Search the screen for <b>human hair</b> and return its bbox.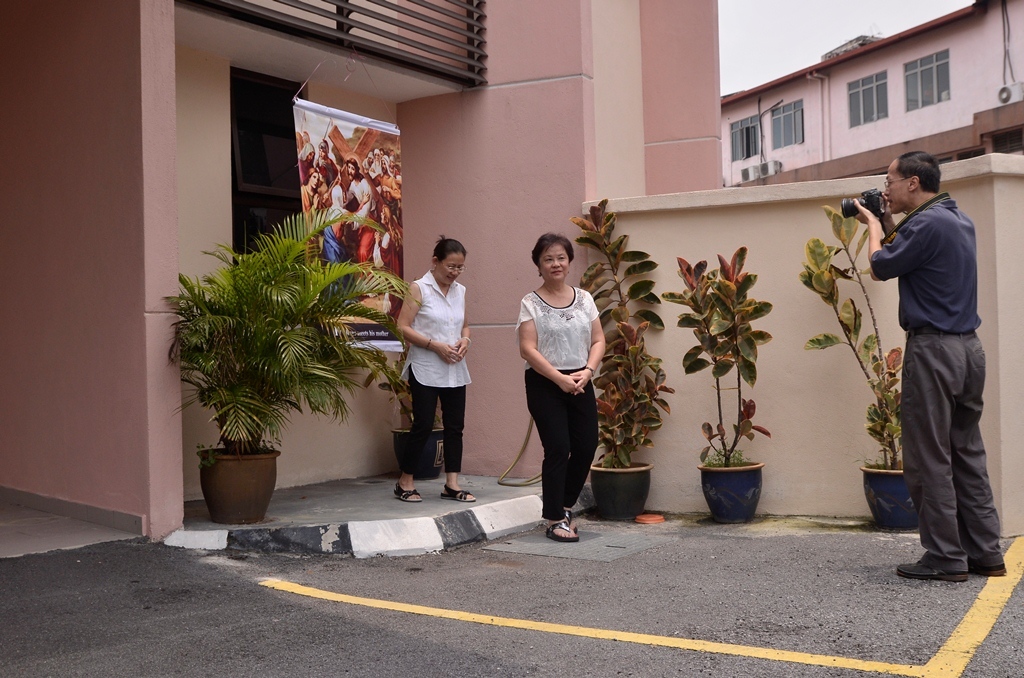
Found: (529,225,576,279).
